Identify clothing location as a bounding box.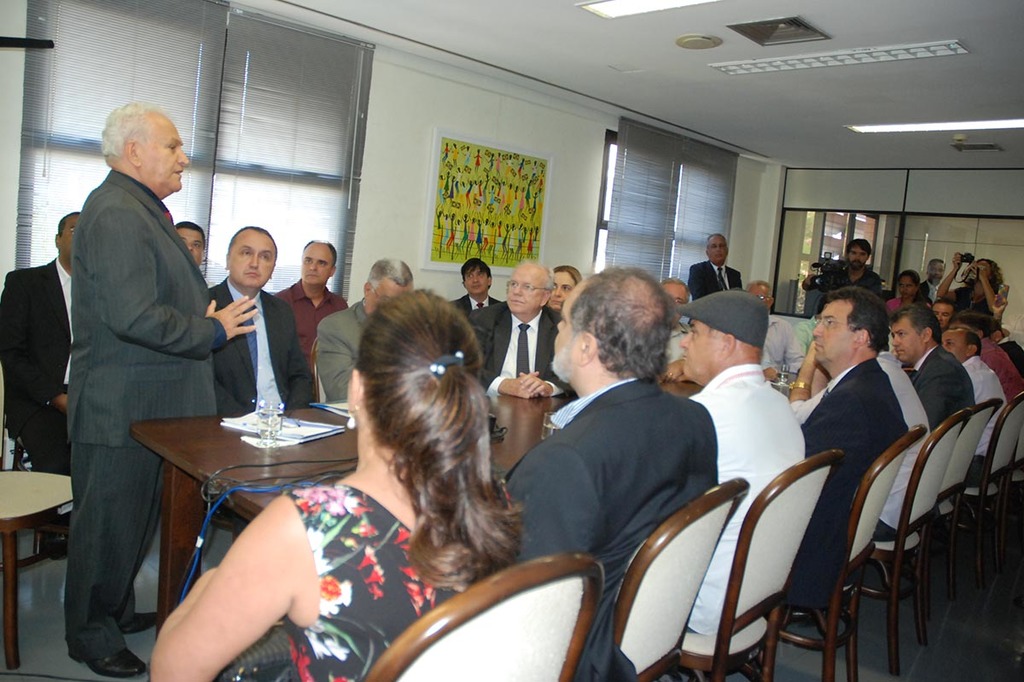
crop(683, 361, 806, 644).
